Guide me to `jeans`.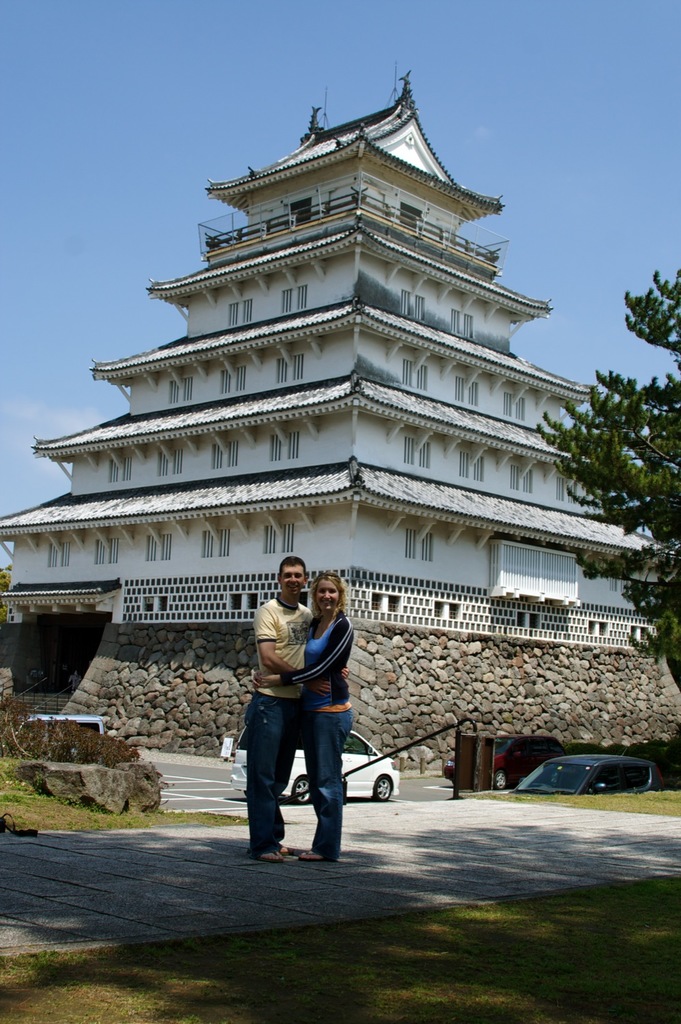
Guidance: [left=305, top=703, right=357, bottom=862].
